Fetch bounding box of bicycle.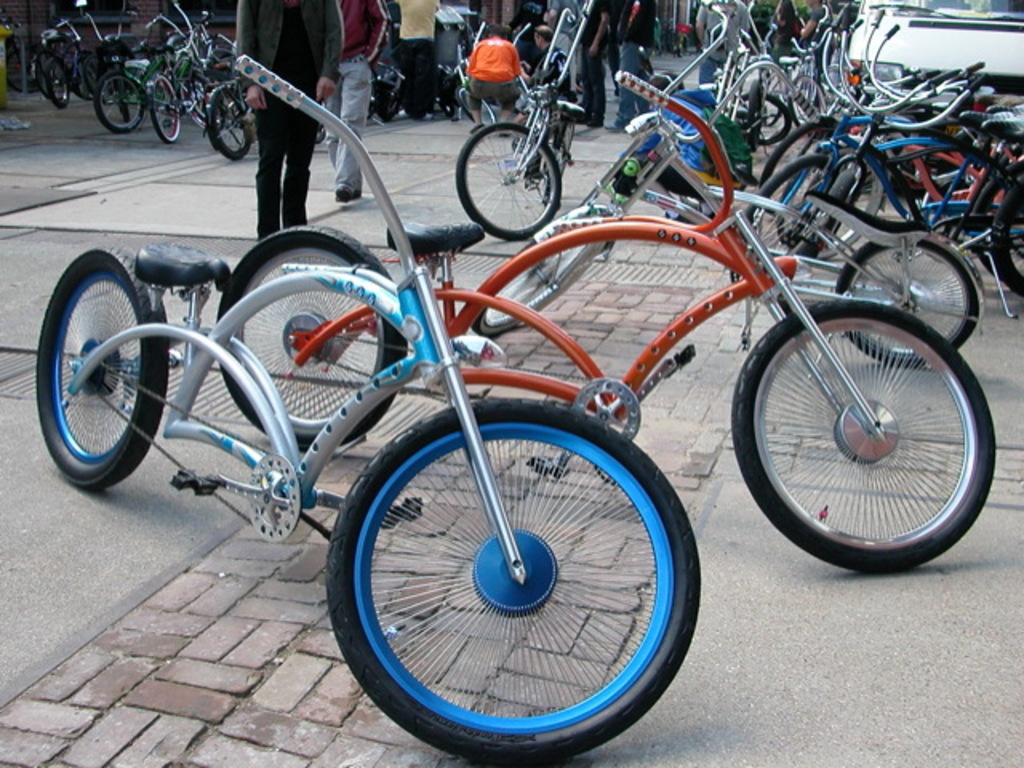
Bbox: bbox(32, 45, 701, 763).
